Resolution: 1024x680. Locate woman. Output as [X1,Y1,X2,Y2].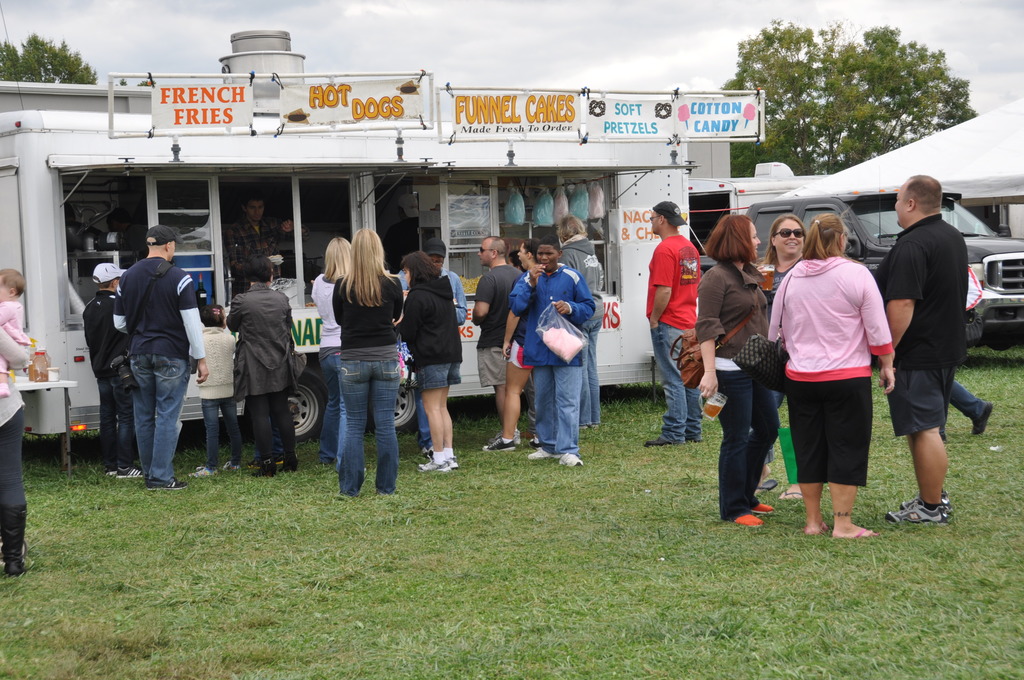
[692,211,778,528].
